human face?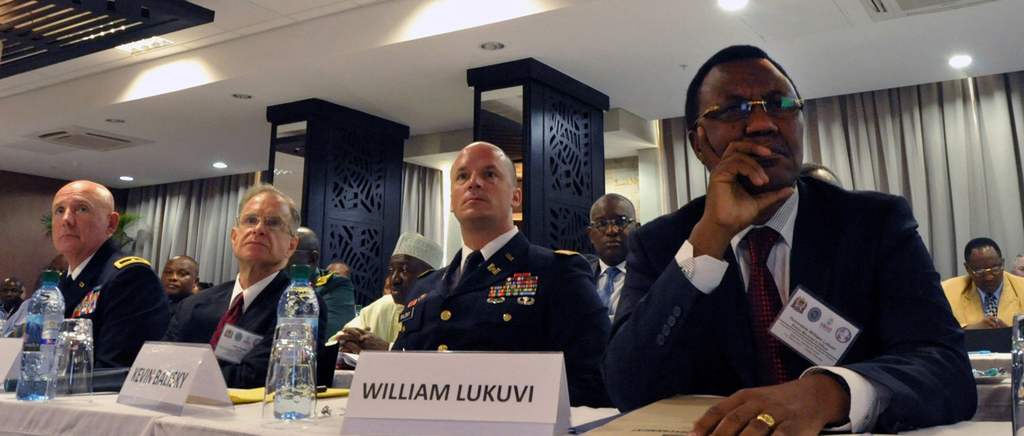
[1012,255,1023,278]
